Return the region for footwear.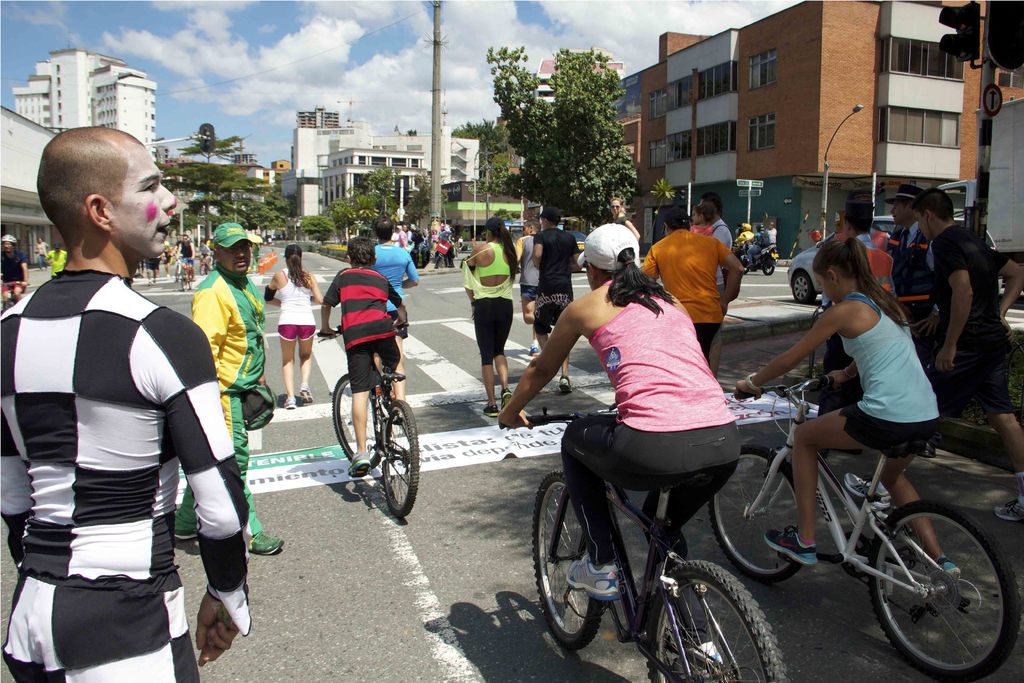
529 347 543 356.
